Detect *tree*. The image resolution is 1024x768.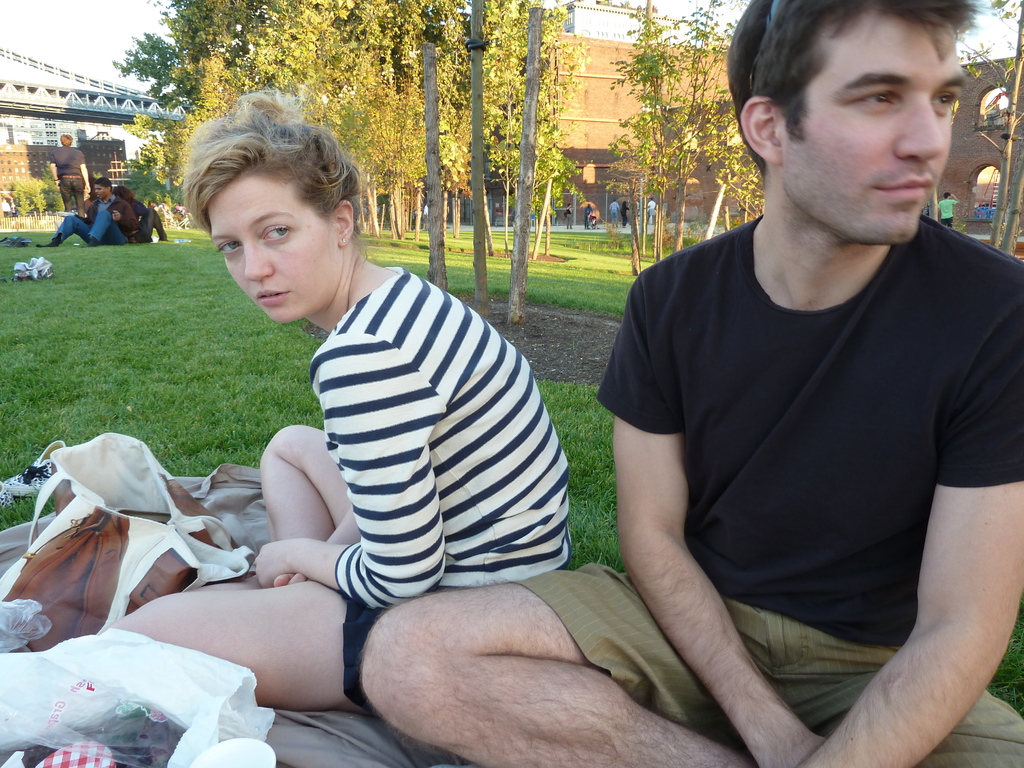
locate(128, 0, 301, 229).
